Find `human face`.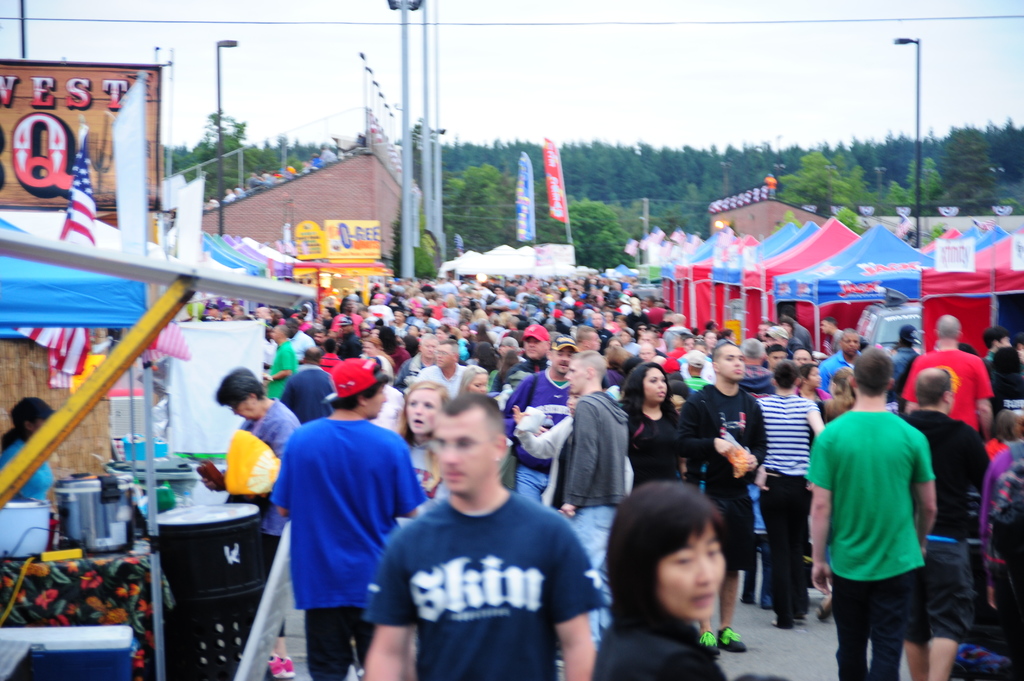
437 414 493 494.
